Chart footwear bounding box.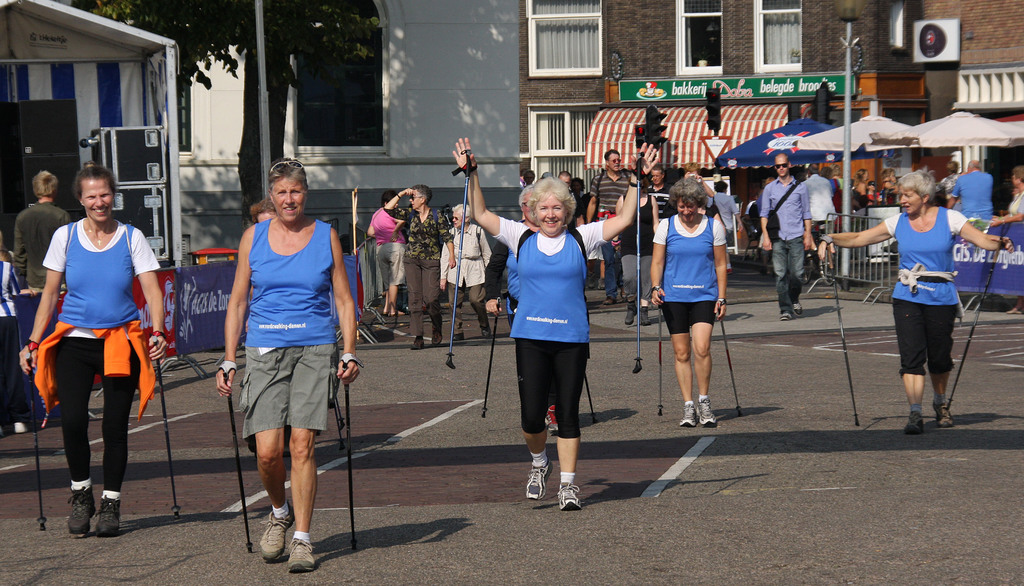
Charted: 389/310/410/315.
